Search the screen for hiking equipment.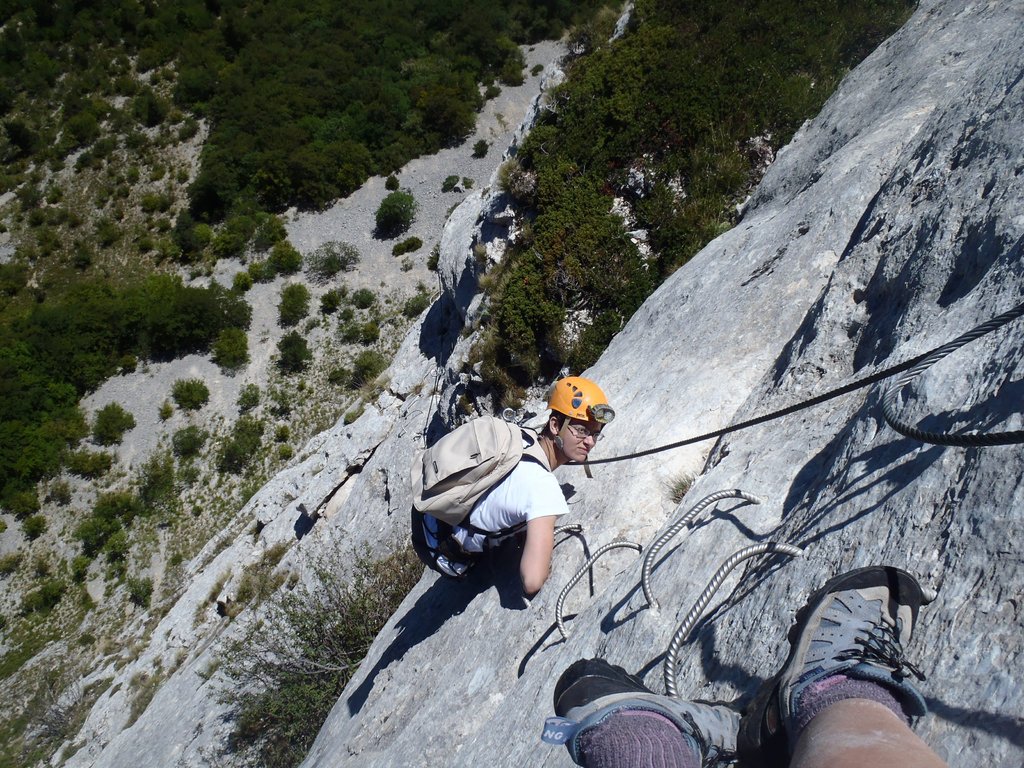
Found at 538 377 614 480.
